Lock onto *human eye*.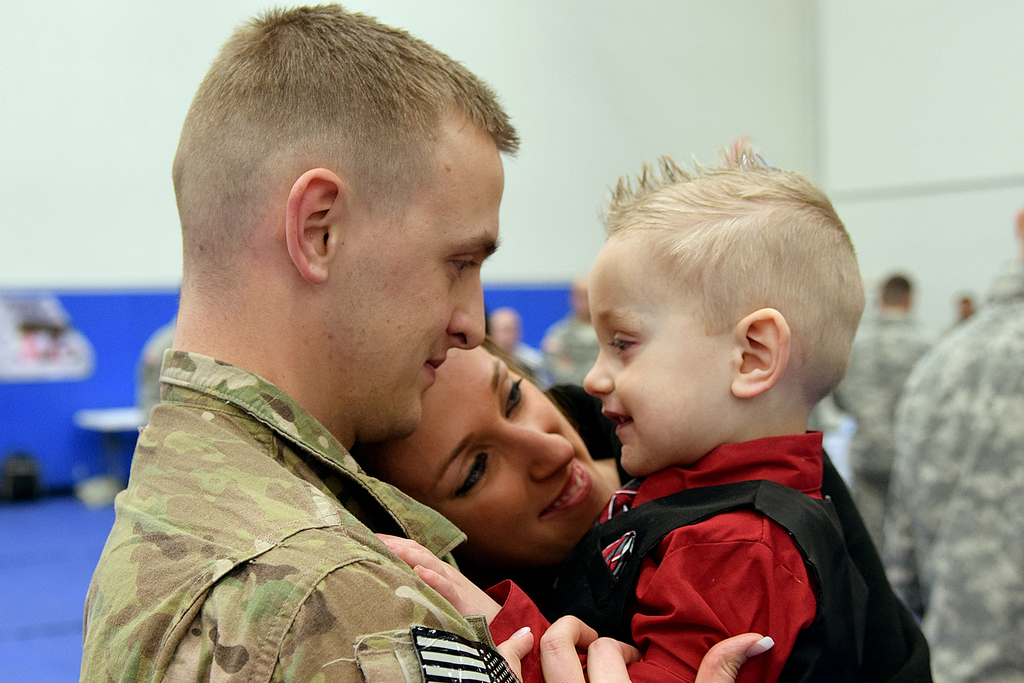
Locked: [x1=499, y1=378, x2=527, y2=420].
